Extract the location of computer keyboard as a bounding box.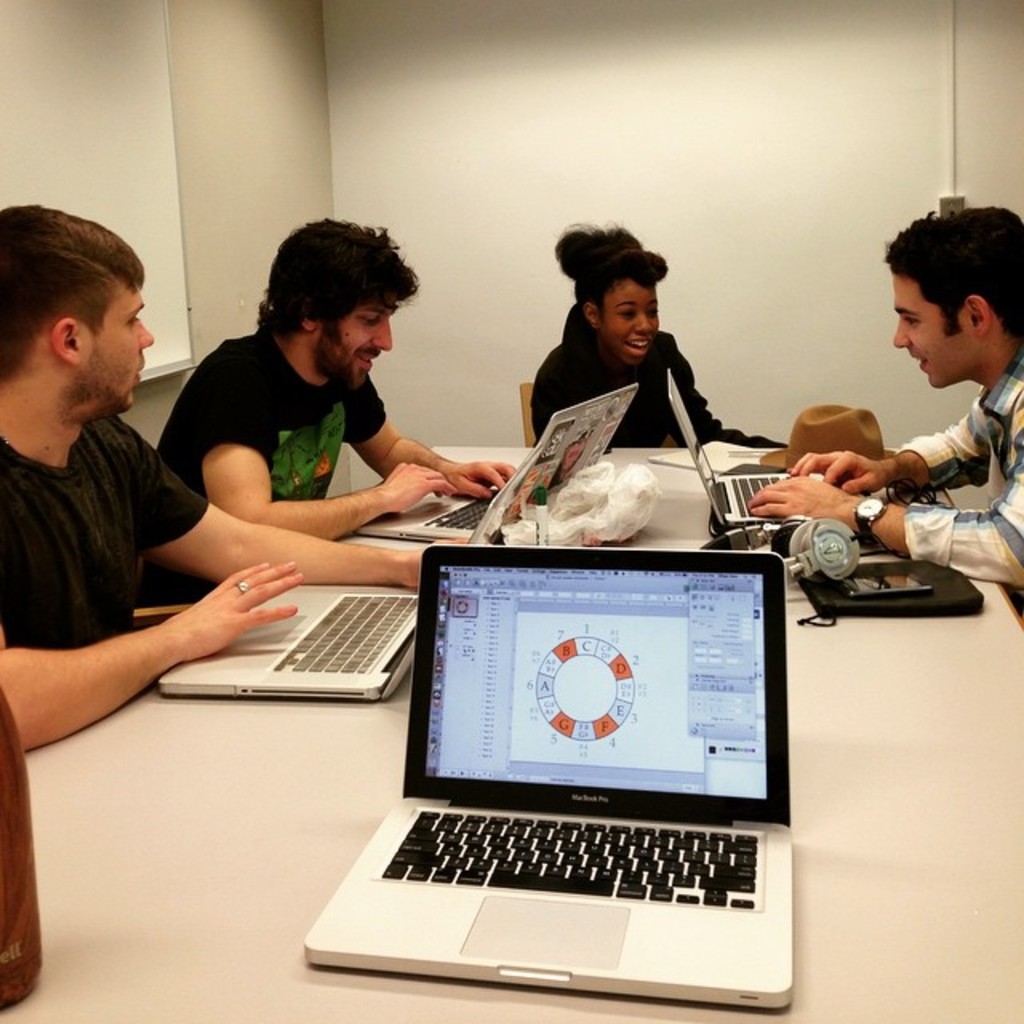
rect(376, 808, 758, 910).
